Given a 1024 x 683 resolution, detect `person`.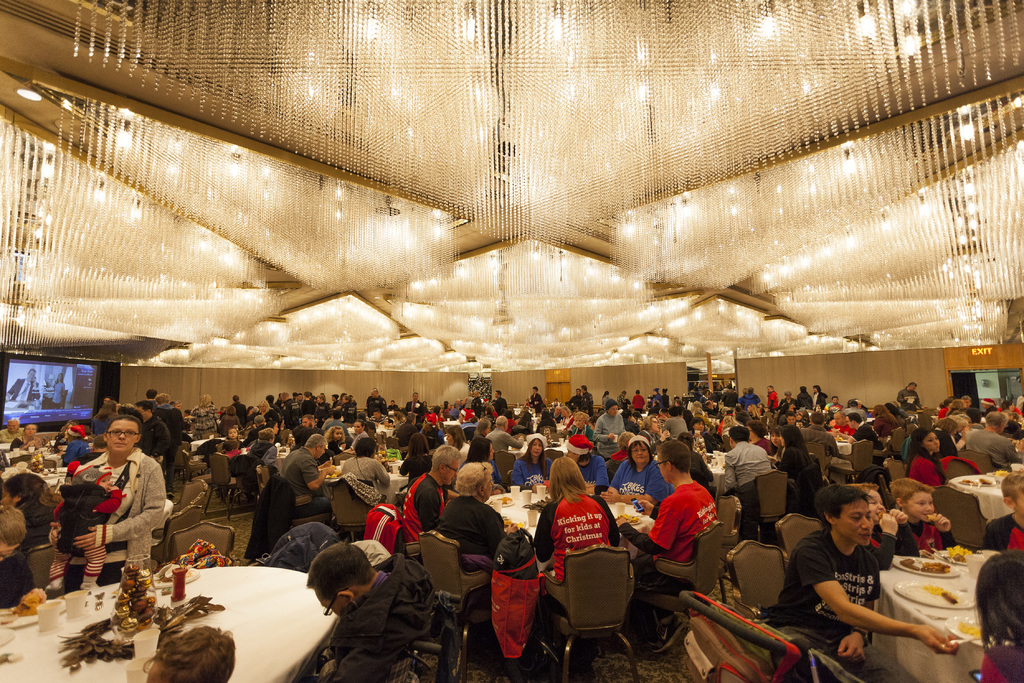
<box>767,484,961,655</box>.
